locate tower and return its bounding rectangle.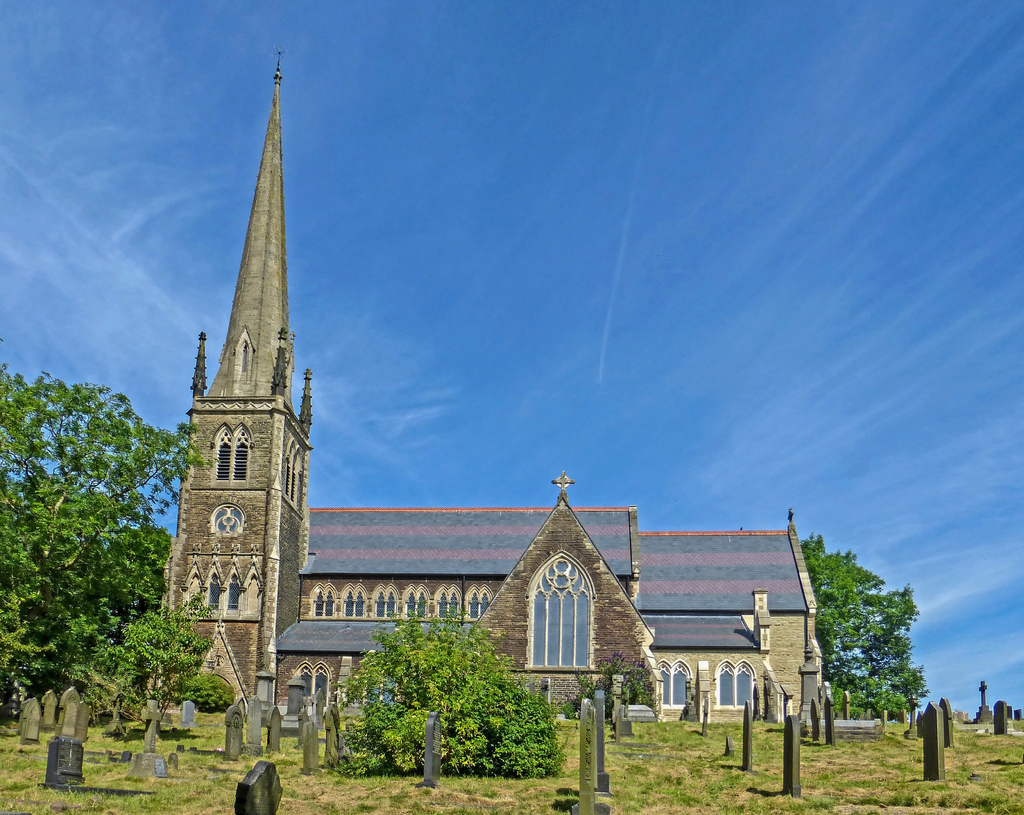
[460,473,656,738].
